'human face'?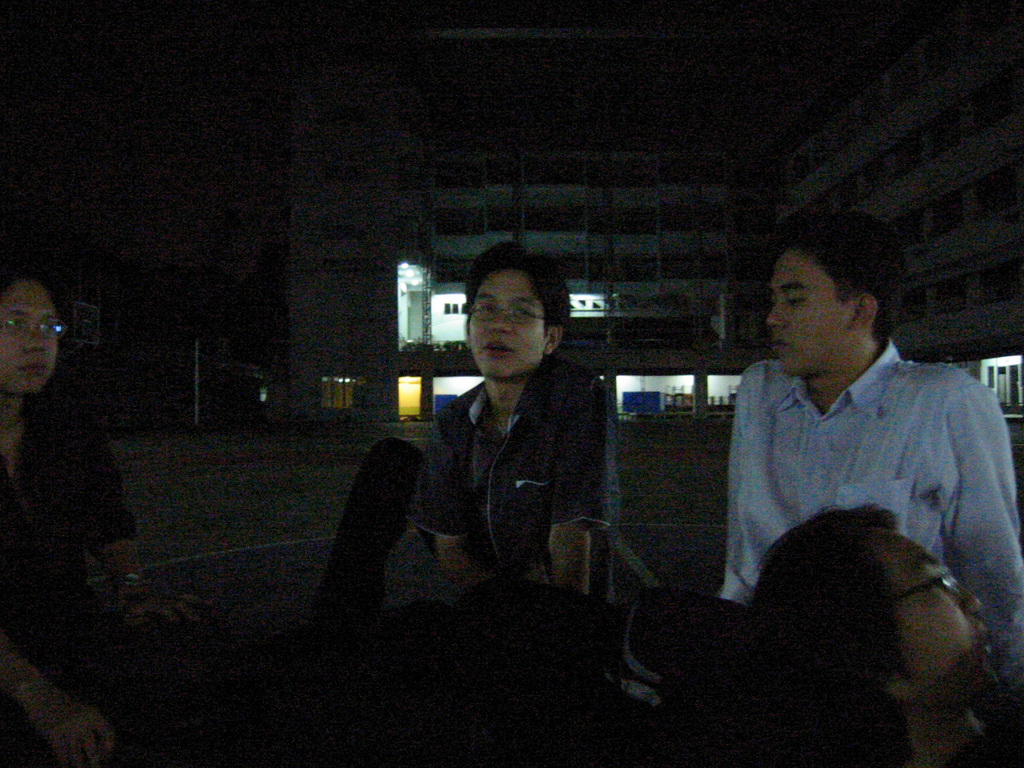
(left=882, top=527, right=999, bottom=691)
